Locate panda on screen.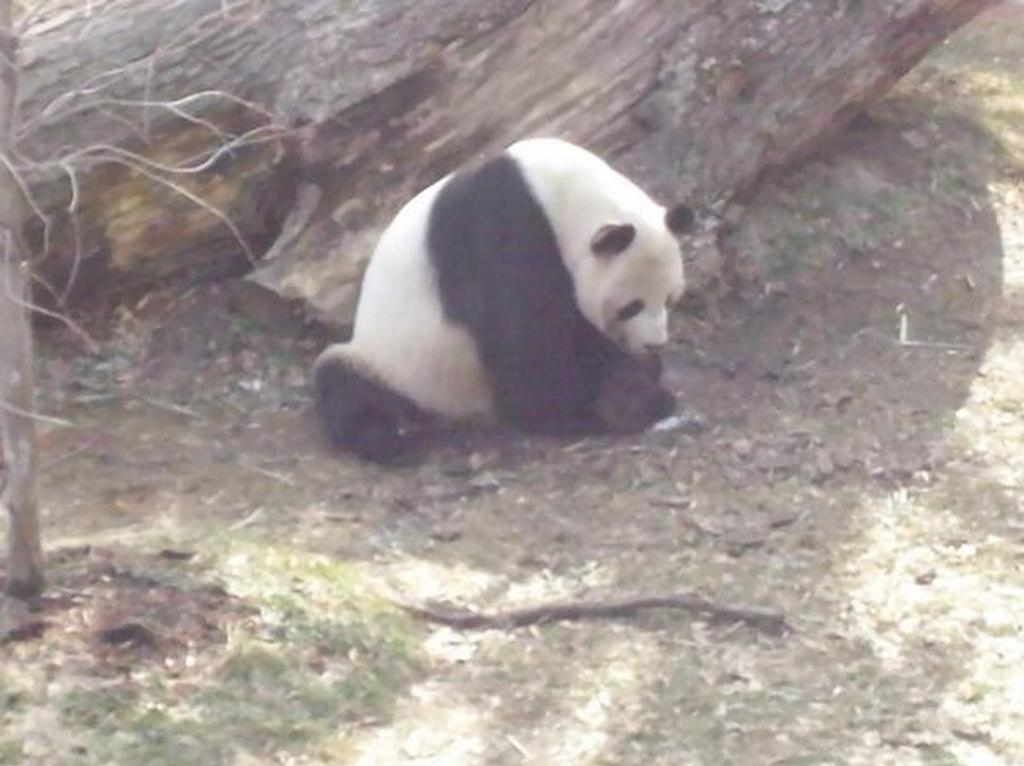
On screen at box=[322, 144, 676, 465].
